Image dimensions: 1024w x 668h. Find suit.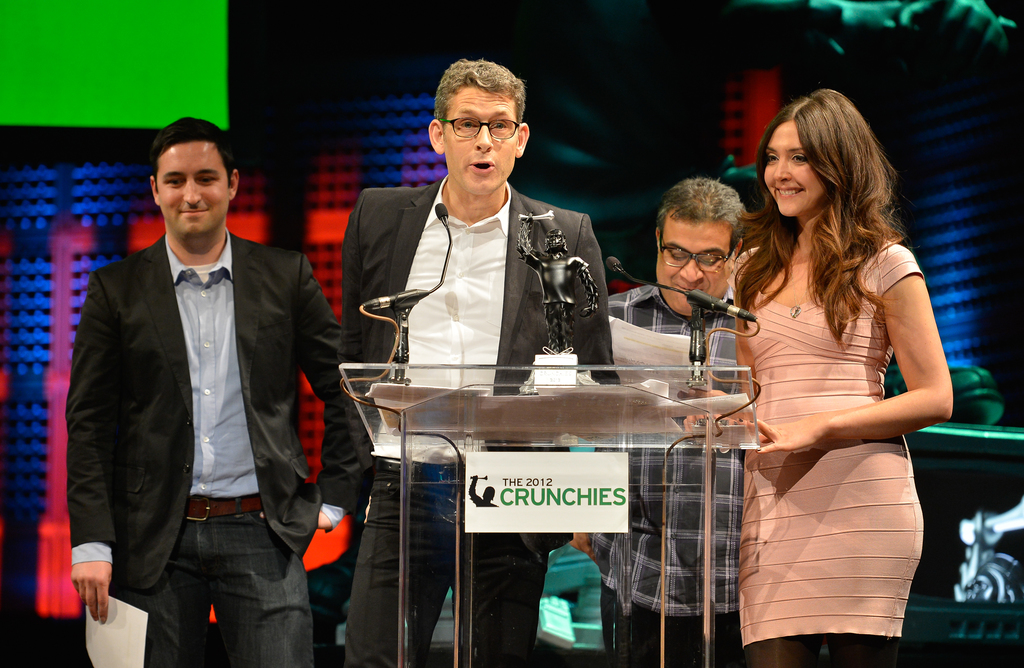
(x1=60, y1=230, x2=345, y2=599).
